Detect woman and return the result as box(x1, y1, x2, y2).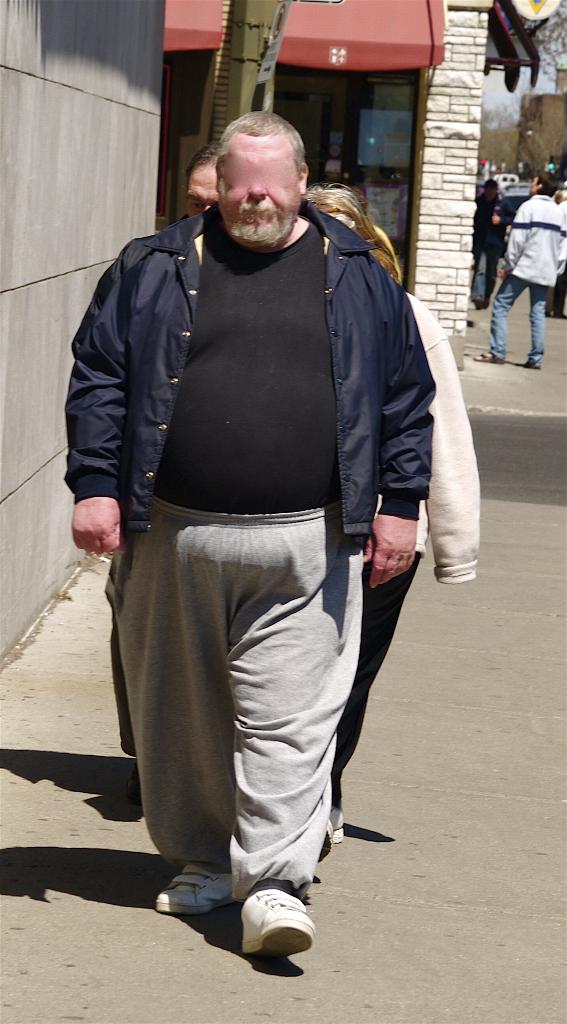
box(299, 179, 480, 845).
